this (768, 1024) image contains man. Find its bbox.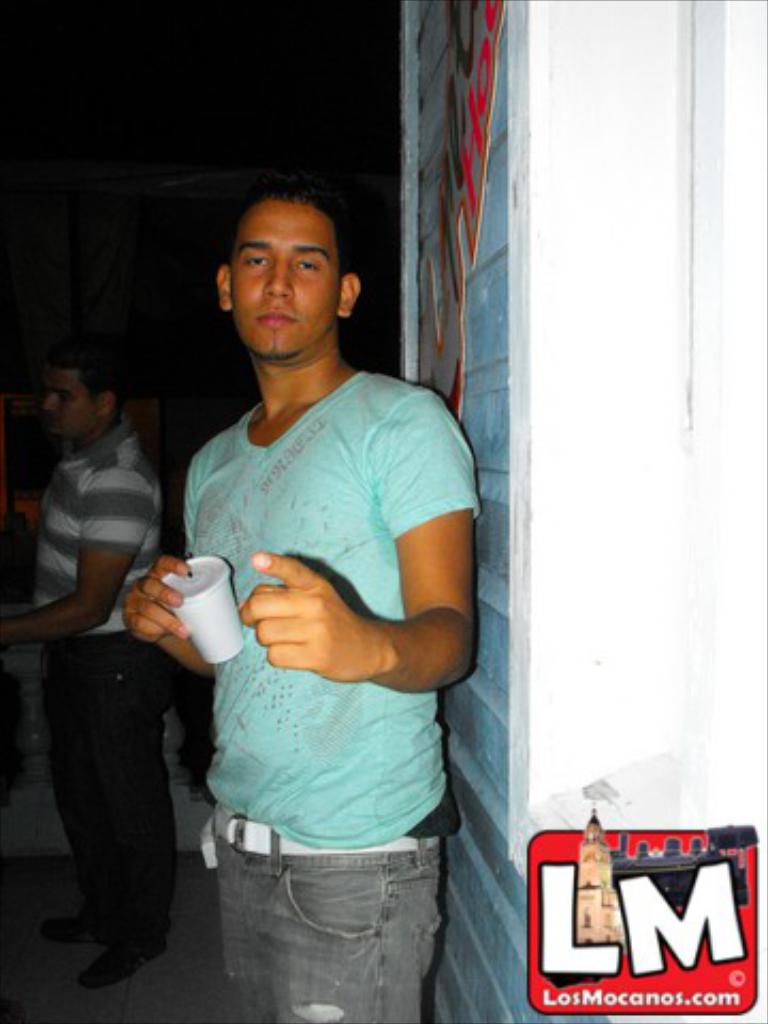
box=[149, 134, 486, 1023].
